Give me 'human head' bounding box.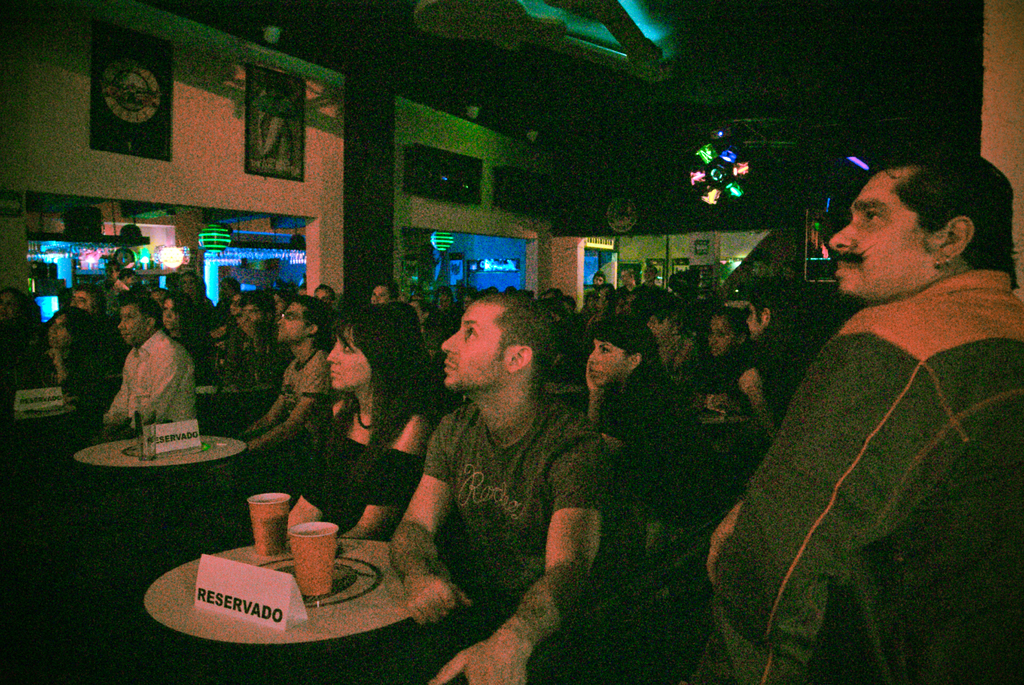
pyautogui.locateOnScreen(826, 153, 1016, 304).
